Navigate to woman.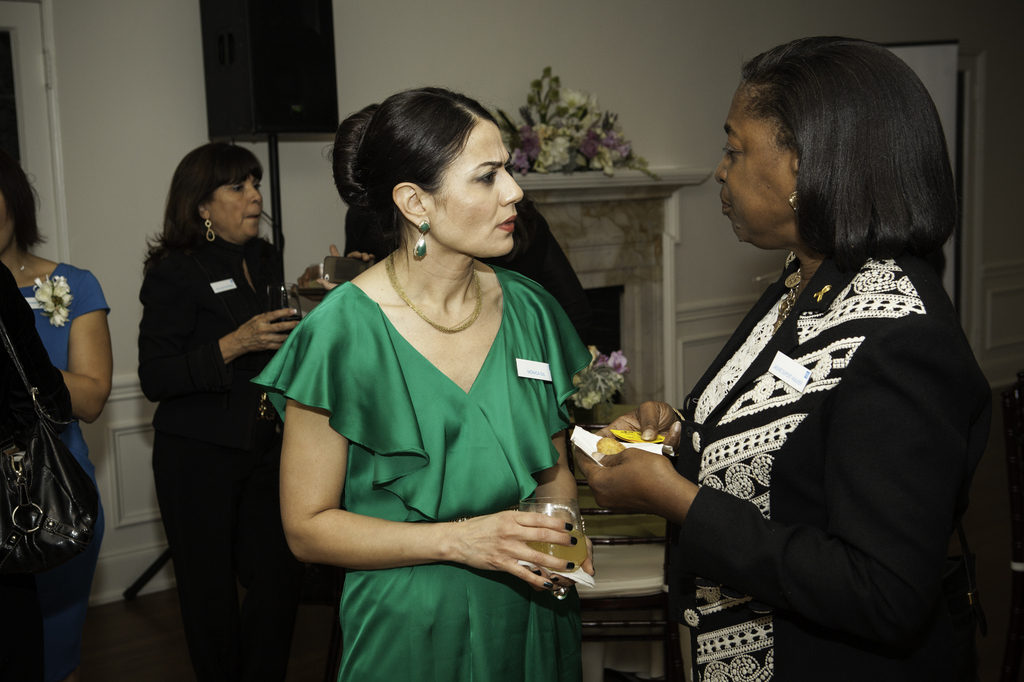
Navigation target: pyautogui.locateOnScreen(564, 36, 1012, 681).
